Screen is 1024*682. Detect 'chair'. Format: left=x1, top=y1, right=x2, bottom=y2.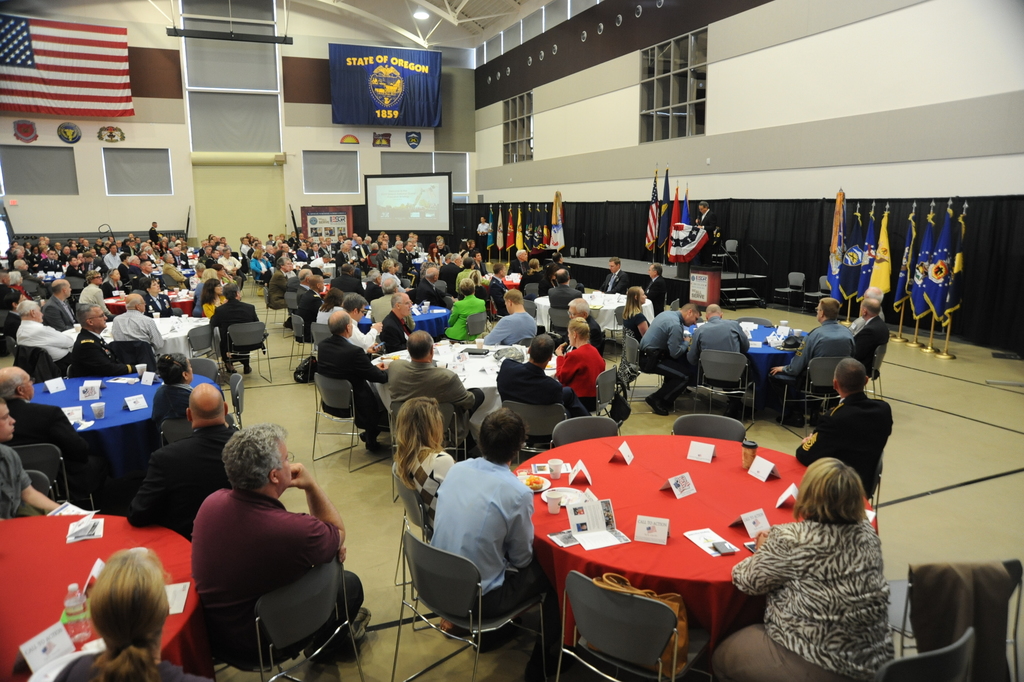
left=672, top=414, right=746, bottom=440.
